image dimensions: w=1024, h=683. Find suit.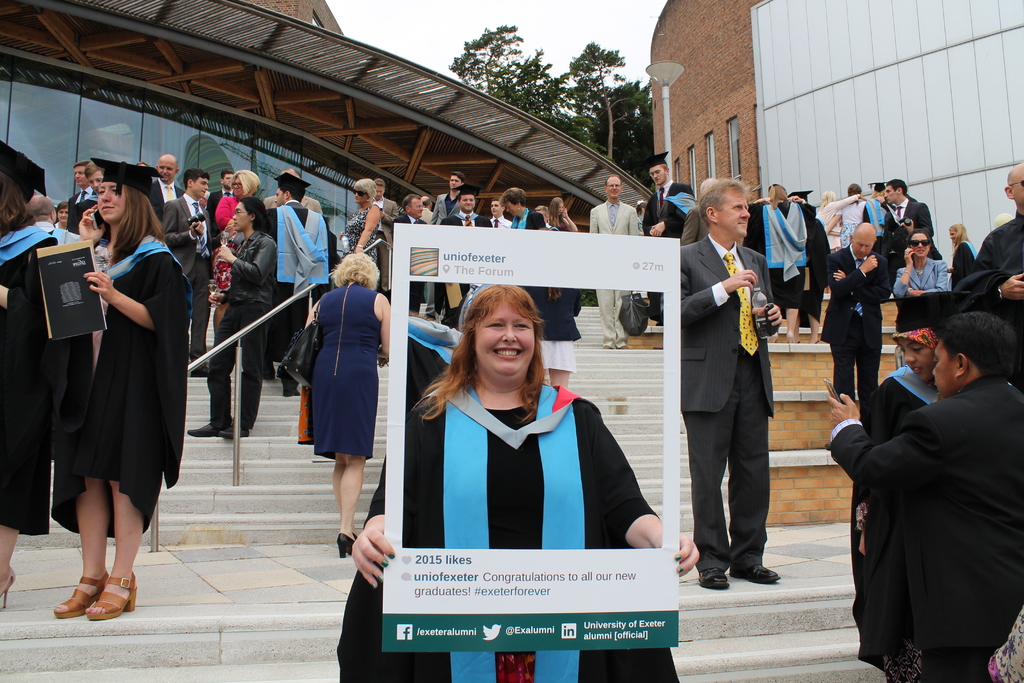
<region>642, 177, 696, 243</region>.
